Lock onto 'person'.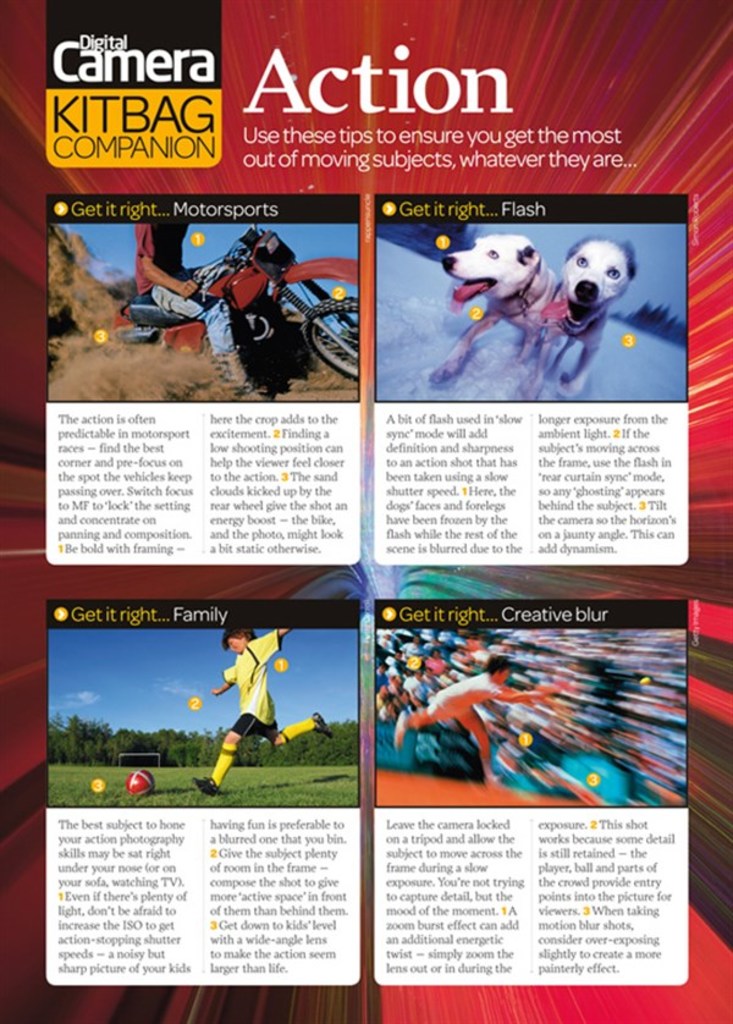
Locked: (193,627,301,799).
